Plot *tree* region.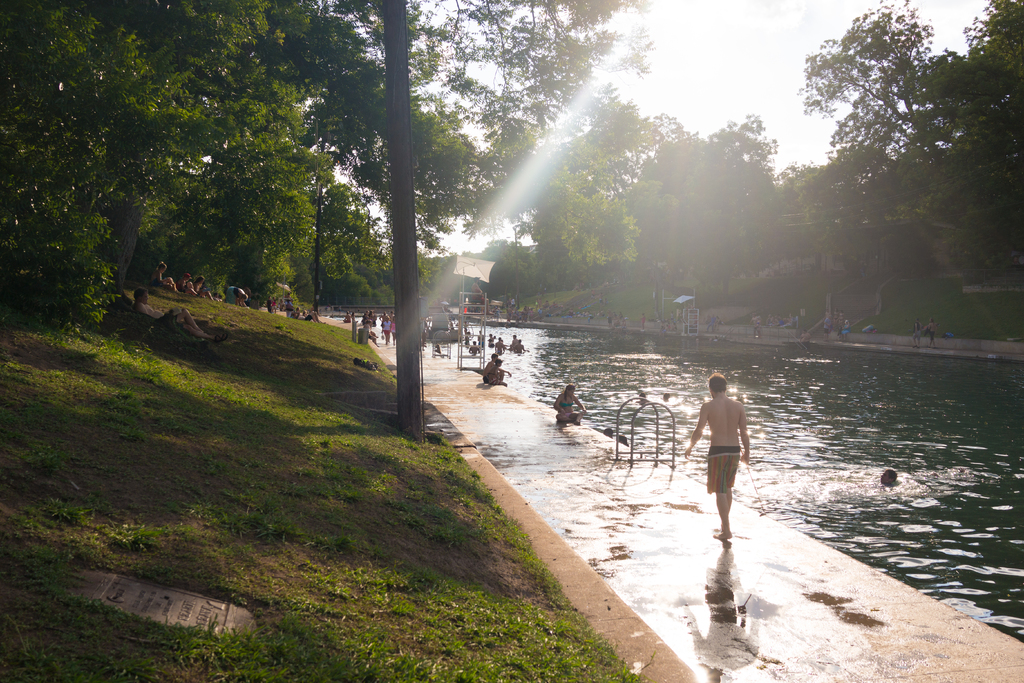
Plotted at crop(36, 22, 420, 357).
